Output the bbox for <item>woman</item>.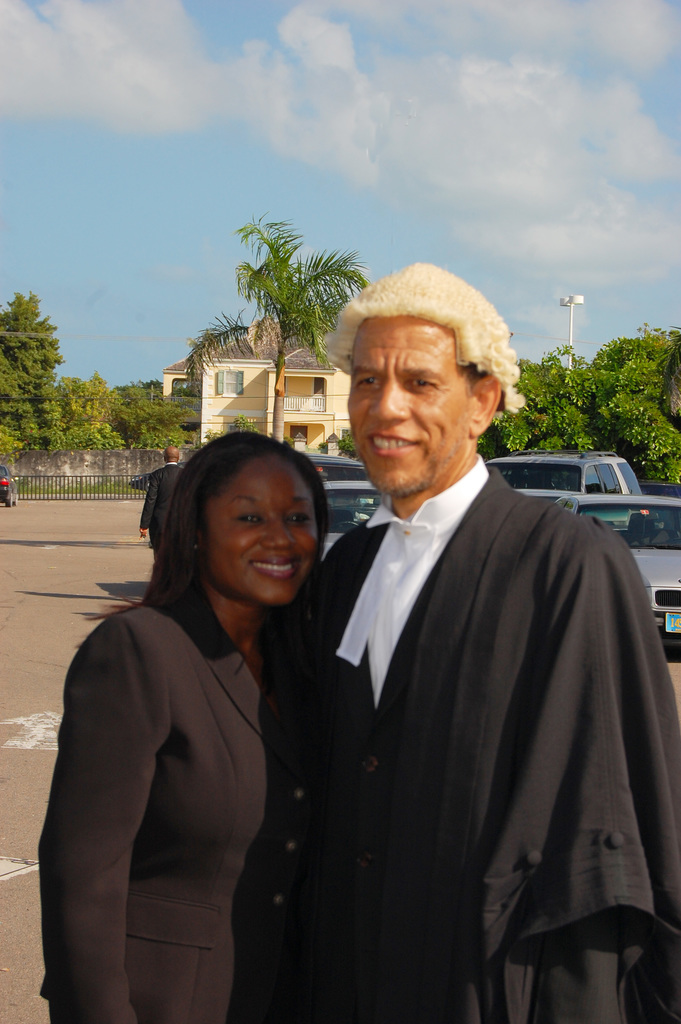
47,413,350,1023.
